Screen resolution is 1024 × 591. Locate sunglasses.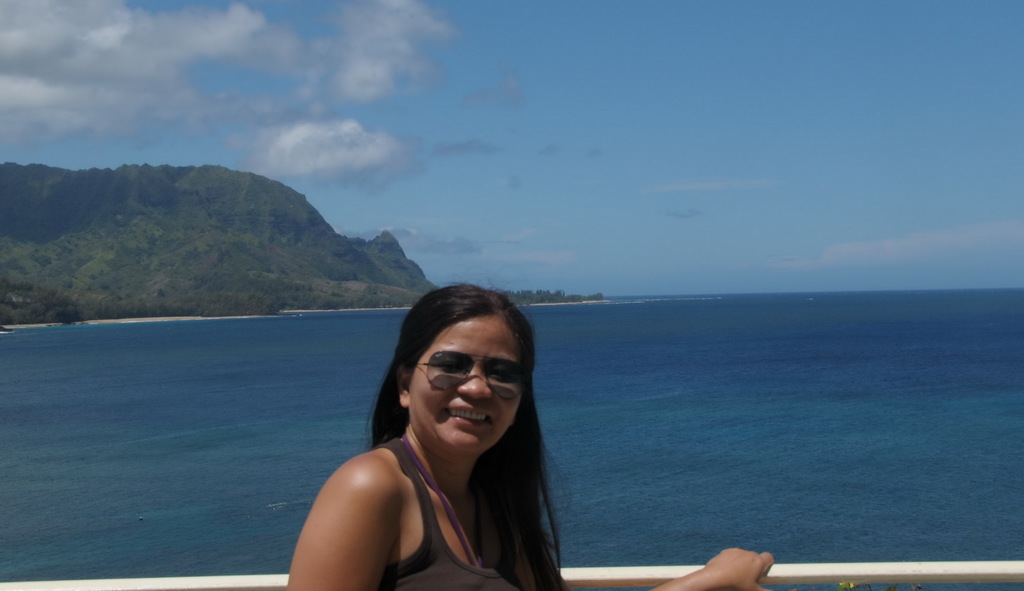
select_region(416, 355, 531, 400).
